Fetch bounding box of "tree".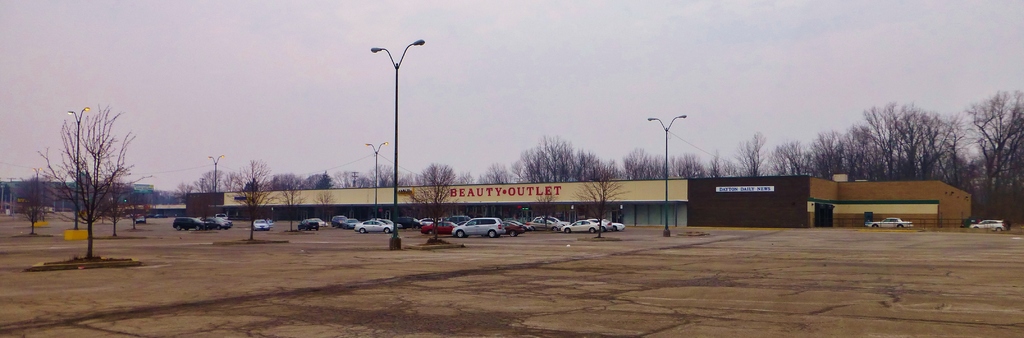
Bbox: <region>35, 104, 148, 262</region>.
